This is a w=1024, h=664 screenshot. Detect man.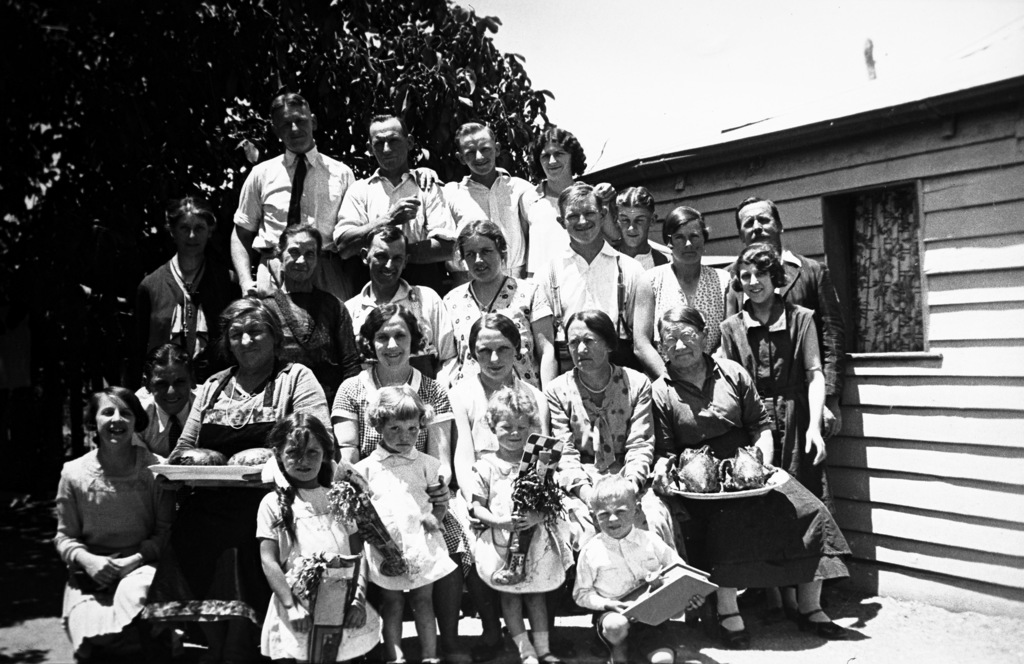
pyautogui.locateOnScreen(332, 118, 461, 293).
